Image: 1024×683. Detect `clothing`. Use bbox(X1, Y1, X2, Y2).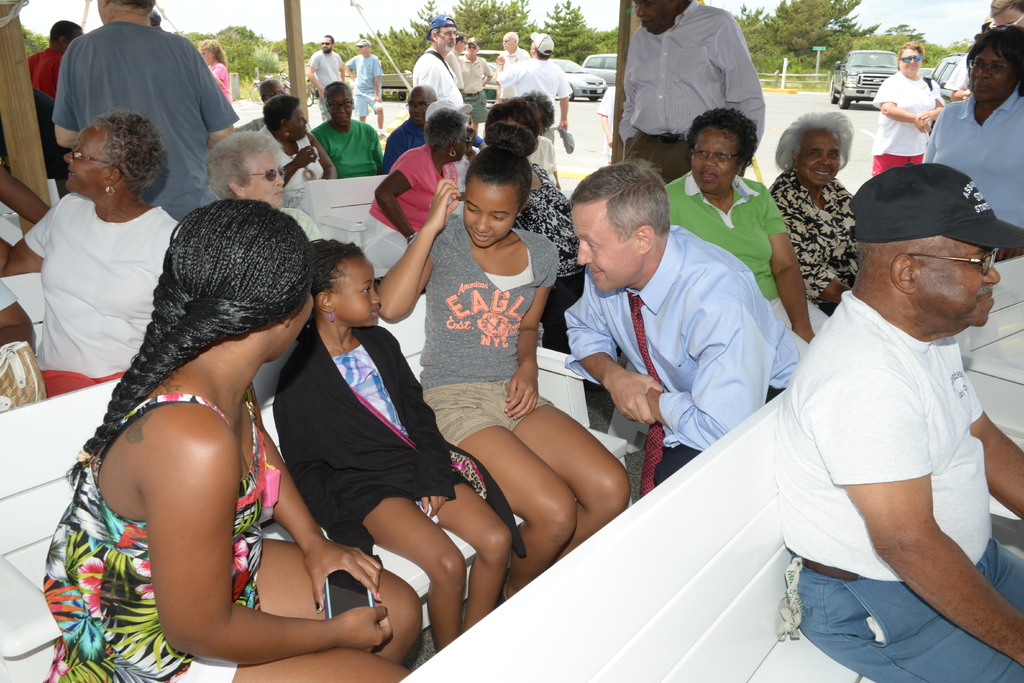
bbox(417, 47, 456, 104).
